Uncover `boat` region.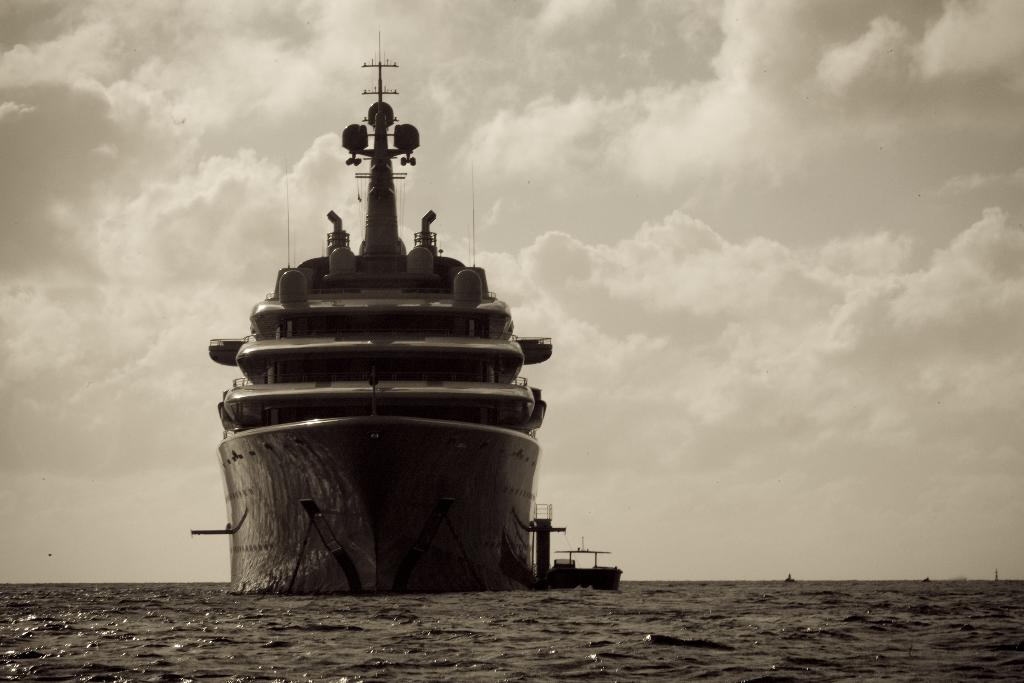
Uncovered: [left=915, top=580, right=933, bottom=584].
